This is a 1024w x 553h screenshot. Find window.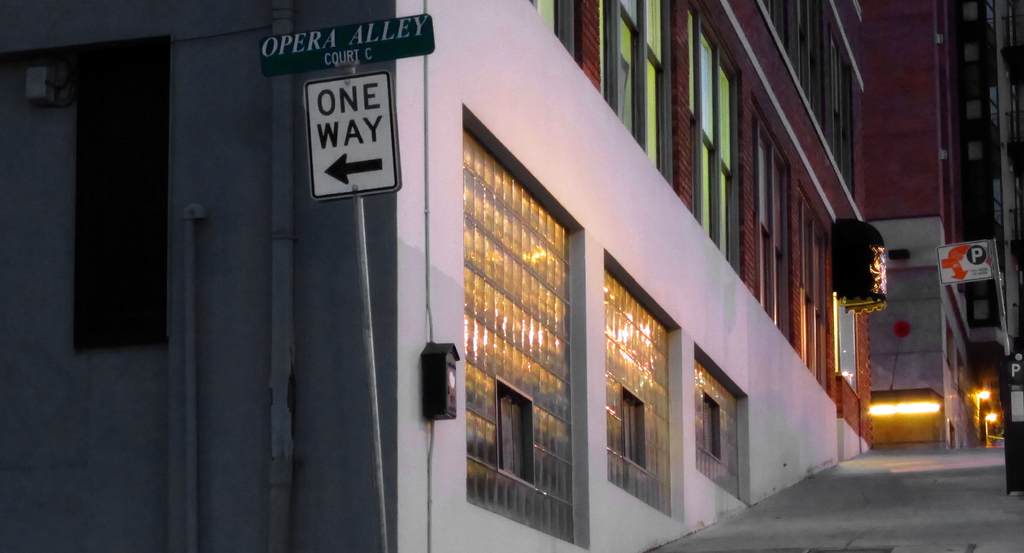
Bounding box: 69:35:172:347.
